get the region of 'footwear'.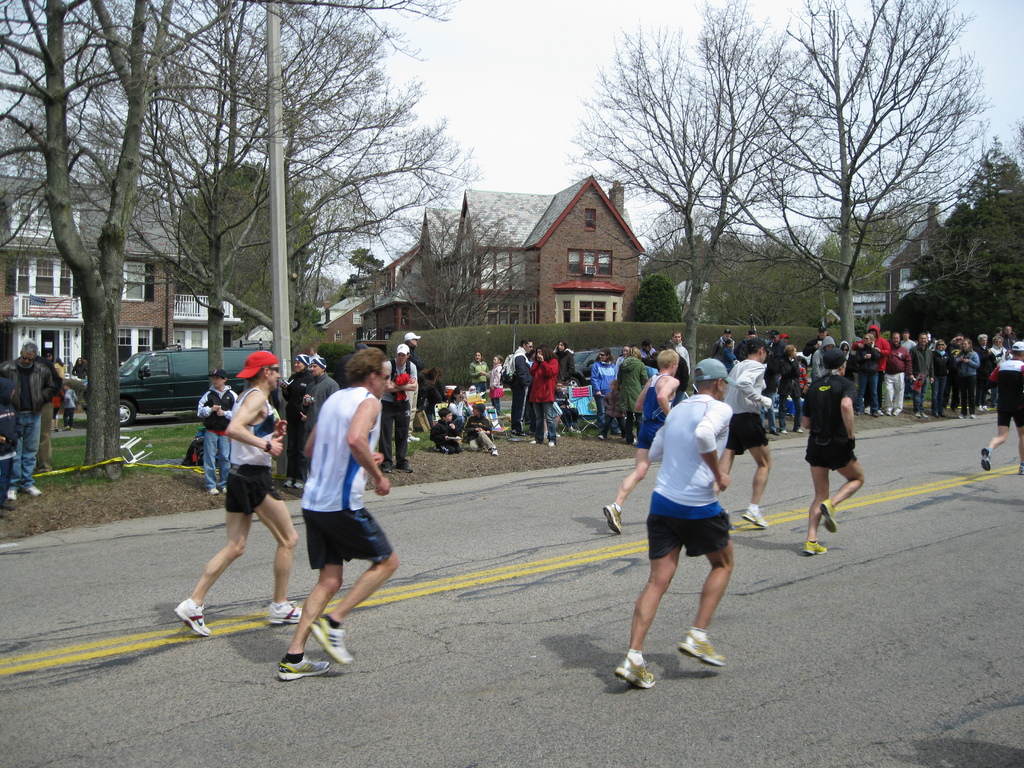
[x1=913, y1=411, x2=927, y2=420].
